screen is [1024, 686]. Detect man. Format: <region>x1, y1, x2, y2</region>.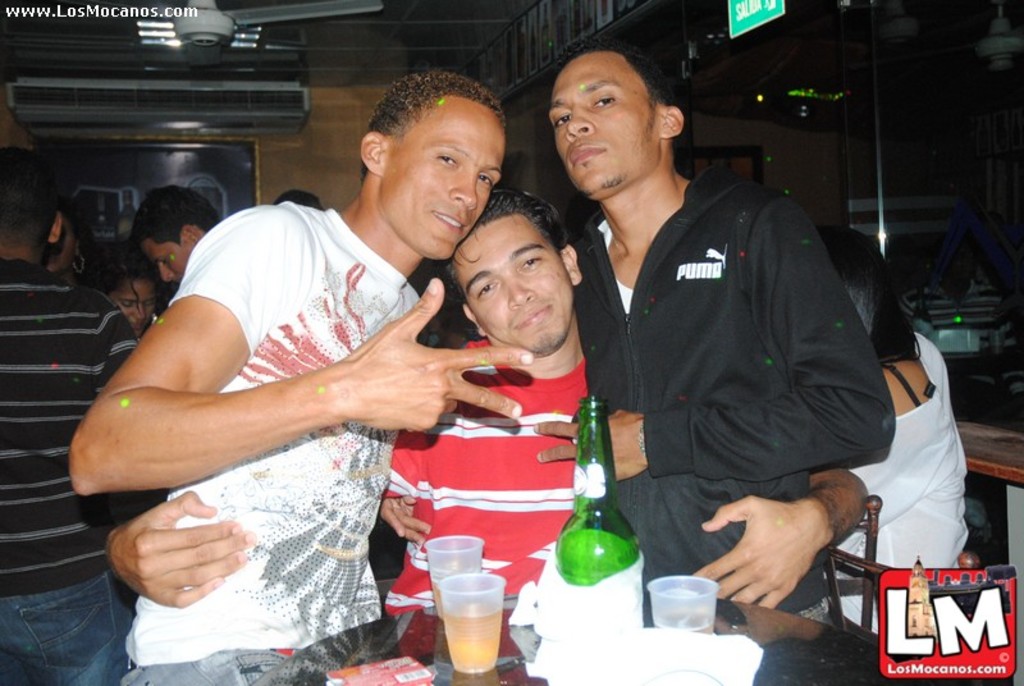
<region>536, 40, 905, 619</region>.
